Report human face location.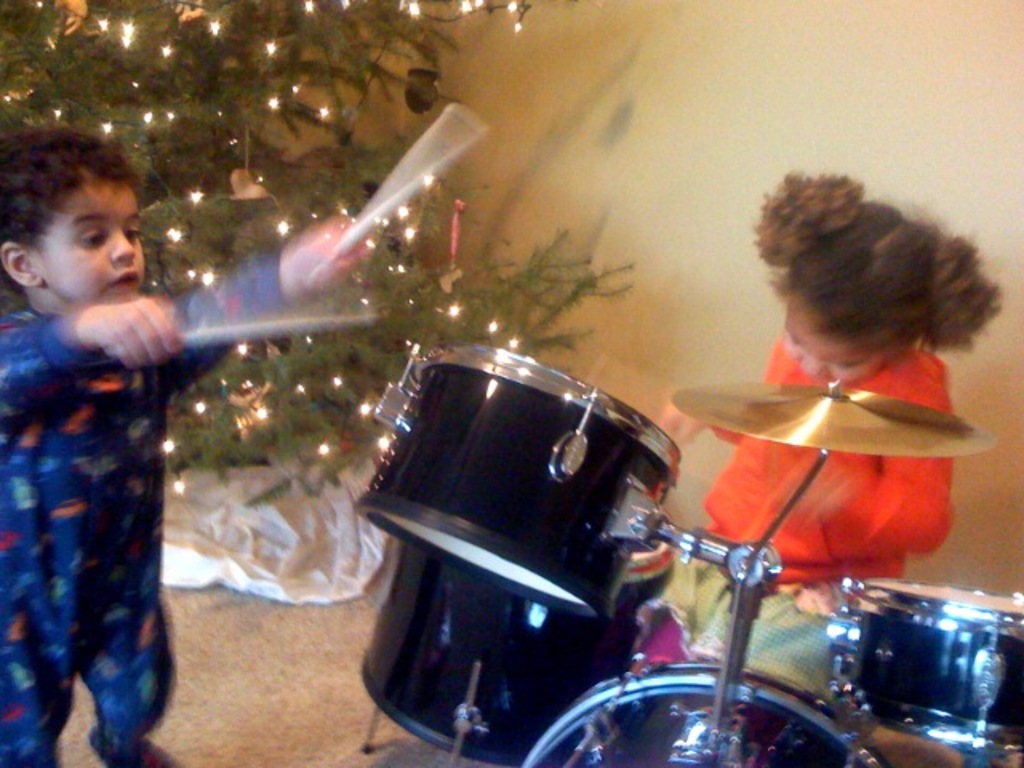
Report: <region>21, 149, 147, 314</region>.
